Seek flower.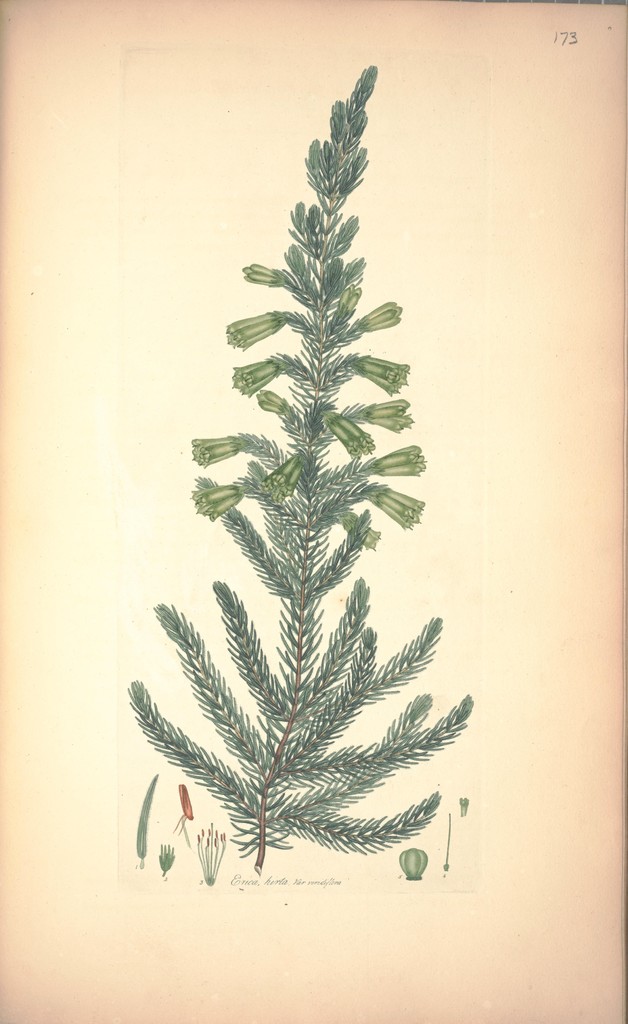
{"x1": 371, "y1": 443, "x2": 429, "y2": 476}.
